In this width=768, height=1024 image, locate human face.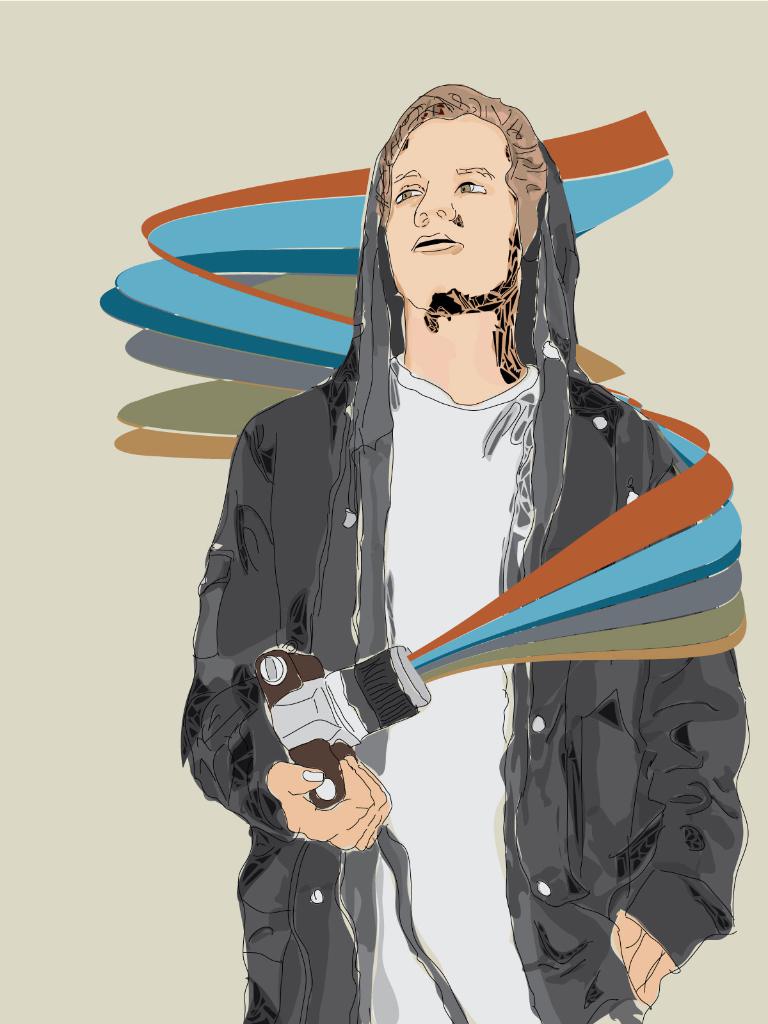
Bounding box: <bbox>386, 122, 518, 311</bbox>.
